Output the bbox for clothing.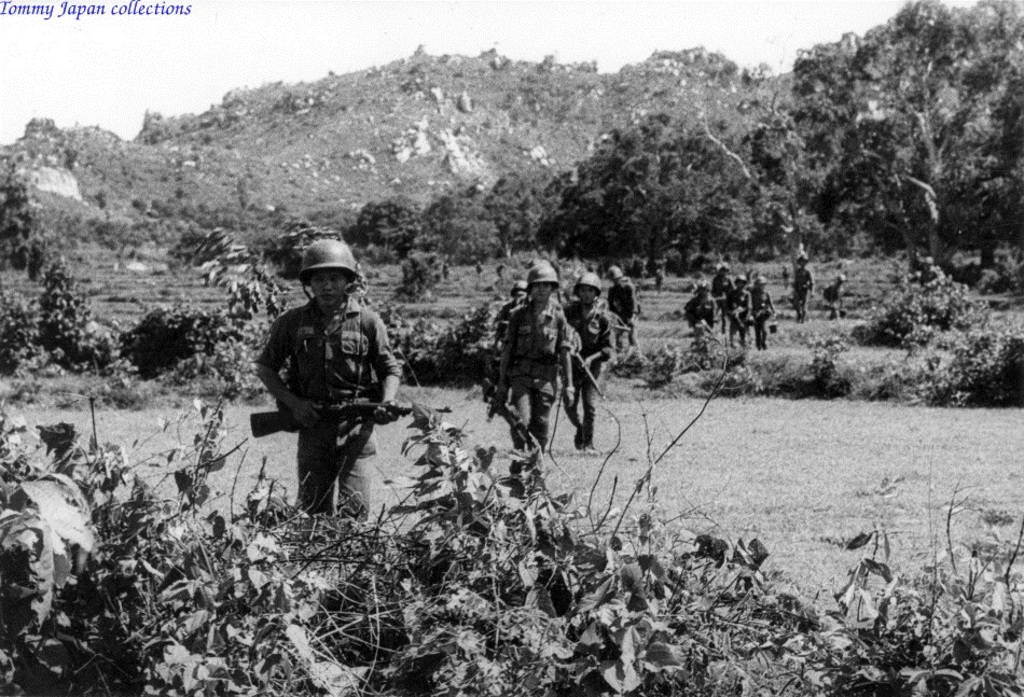
[752,280,779,357].
